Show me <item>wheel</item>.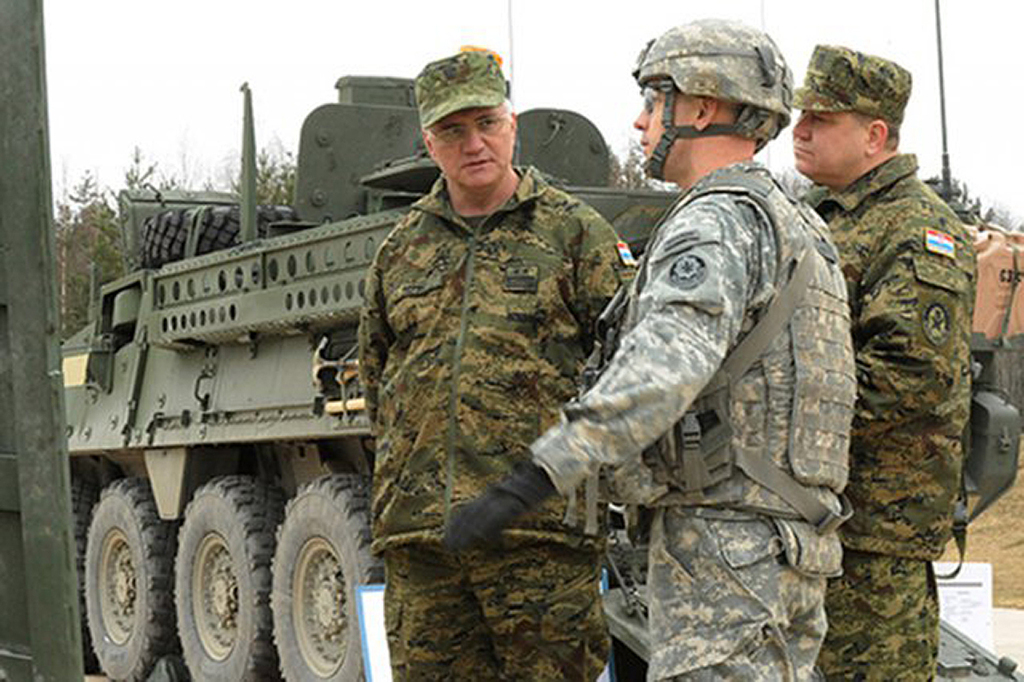
<item>wheel</item> is here: Rect(83, 469, 179, 681).
